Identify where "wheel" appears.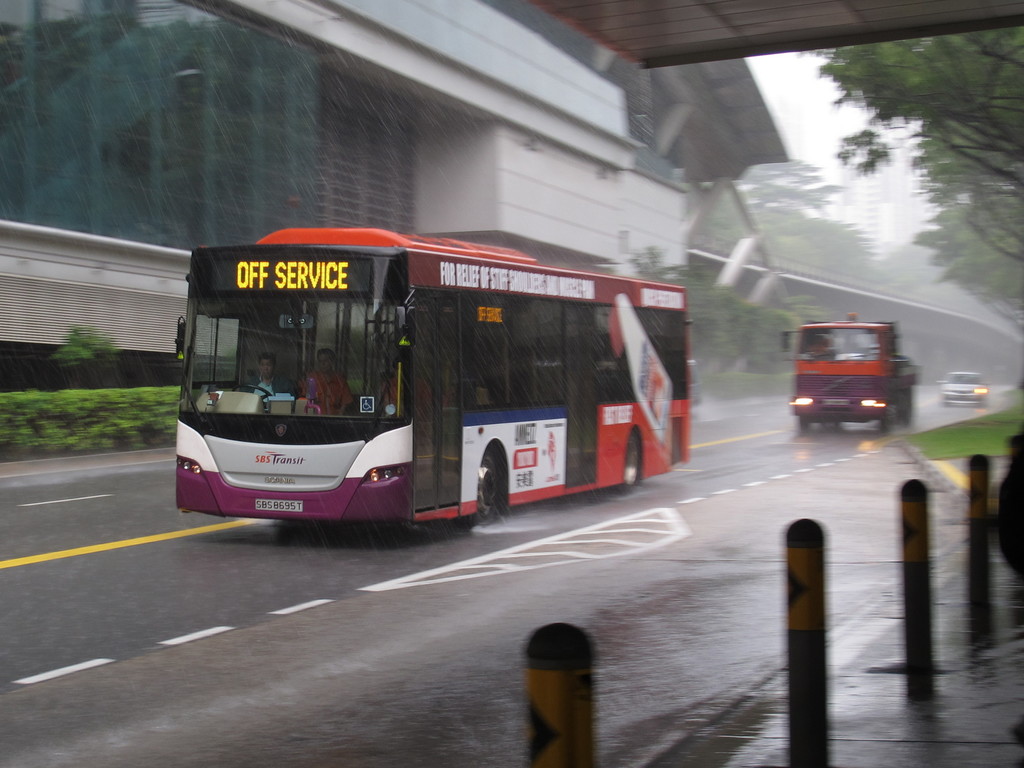
Appears at {"left": 231, "top": 382, "right": 276, "bottom": 406}.
